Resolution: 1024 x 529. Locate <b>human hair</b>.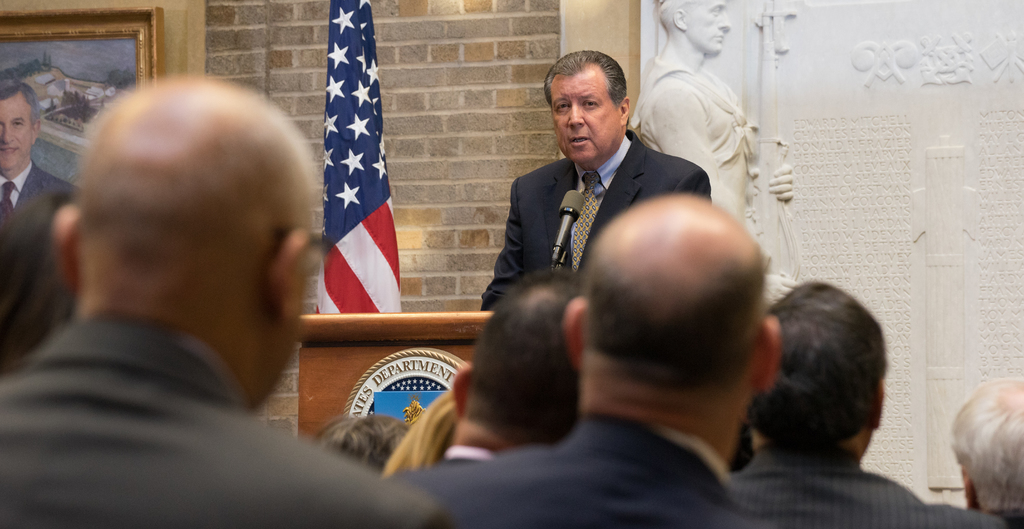
(x1=69, y1=91, x2=321, y2=277).
